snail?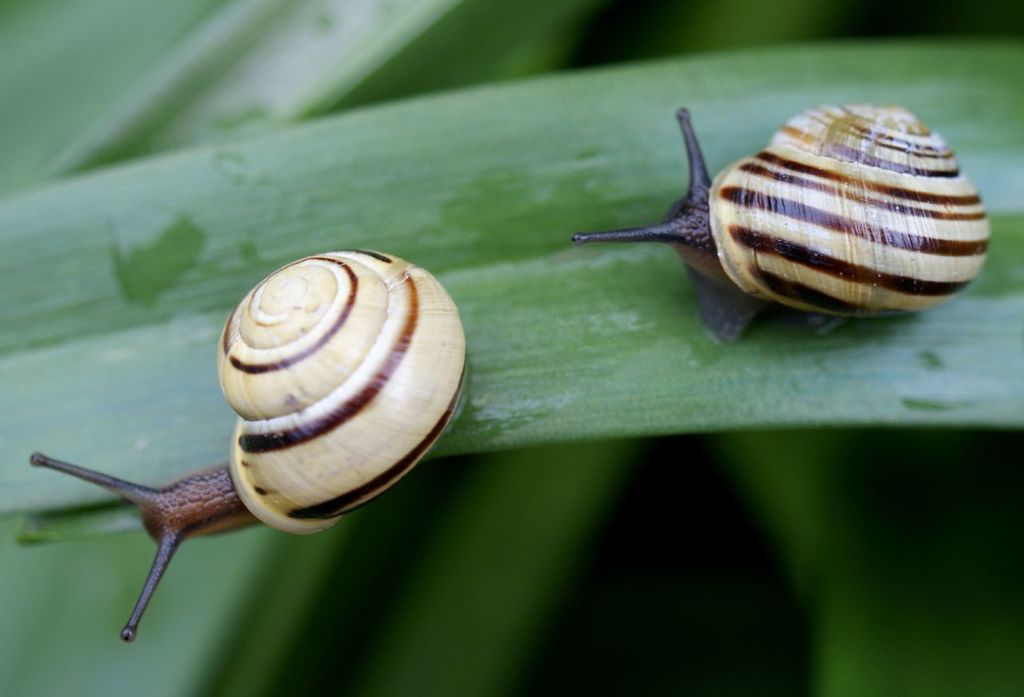
<region>30, 249, 472, 649</region>
